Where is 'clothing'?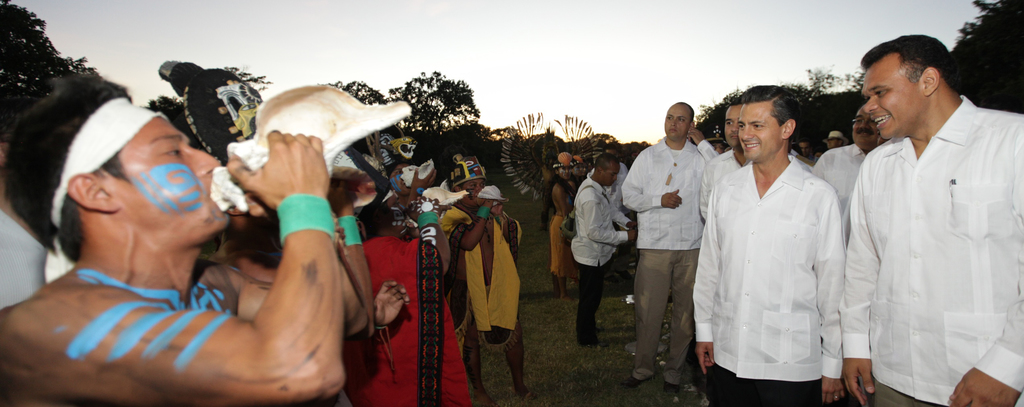
bbox=(357, 220, 477, 406).
